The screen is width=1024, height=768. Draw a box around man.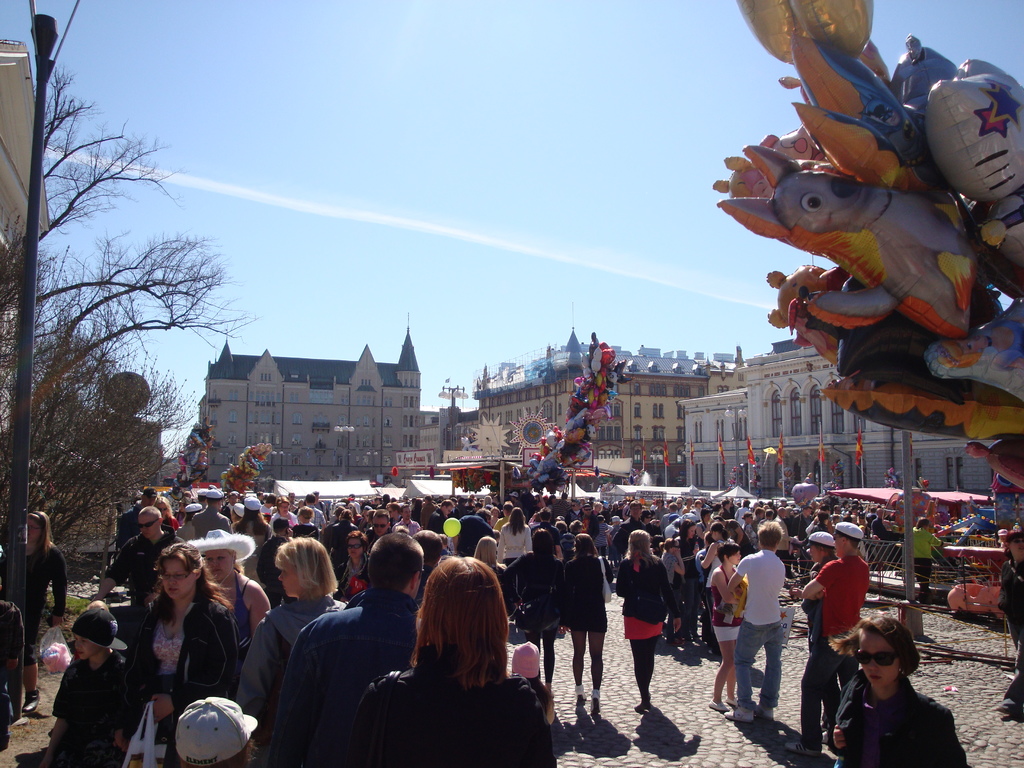
x1=262 y1=532 x2=426 y2=767.
